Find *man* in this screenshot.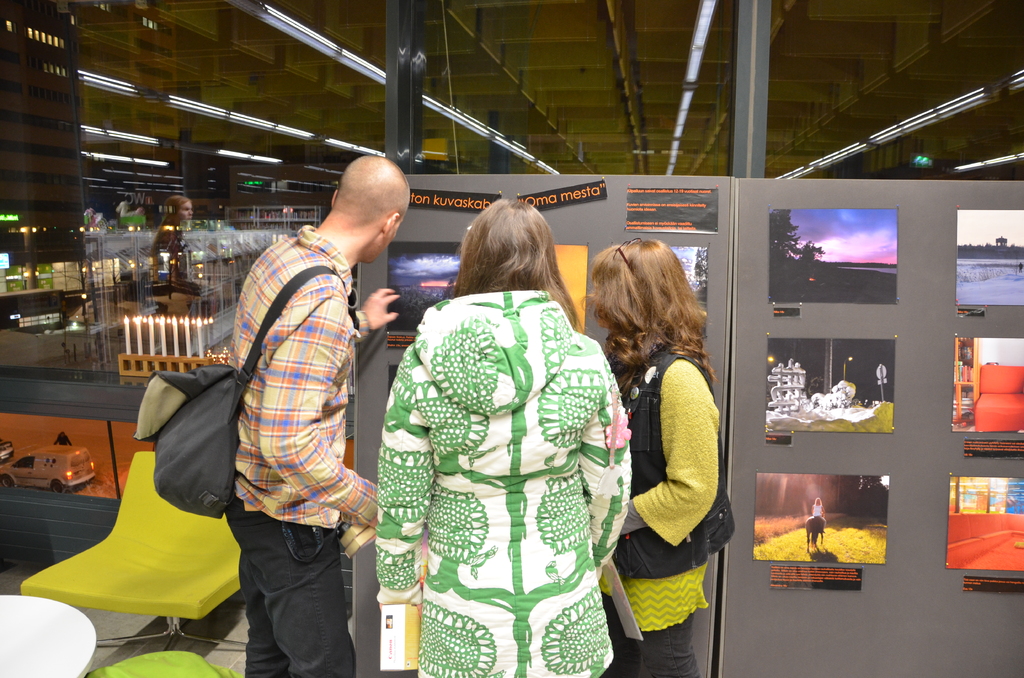
The bounding box for *man* is BBox(232, 152, 399, 677).
